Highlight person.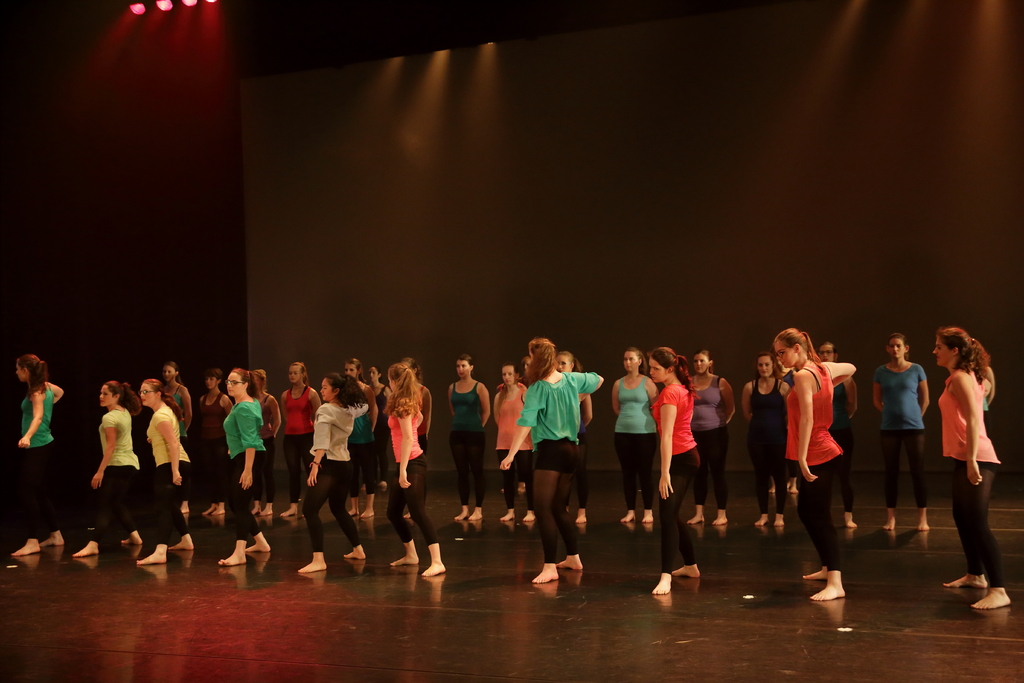
Highlighted region: detection(8, 354, 66, 558).
